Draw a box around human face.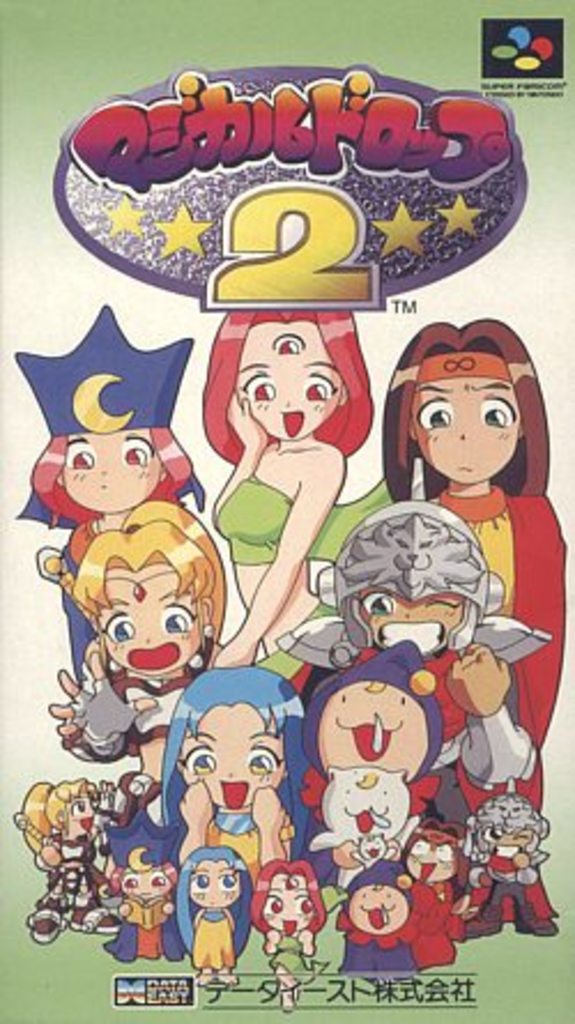
Rect(472, 824, 531, 865).
